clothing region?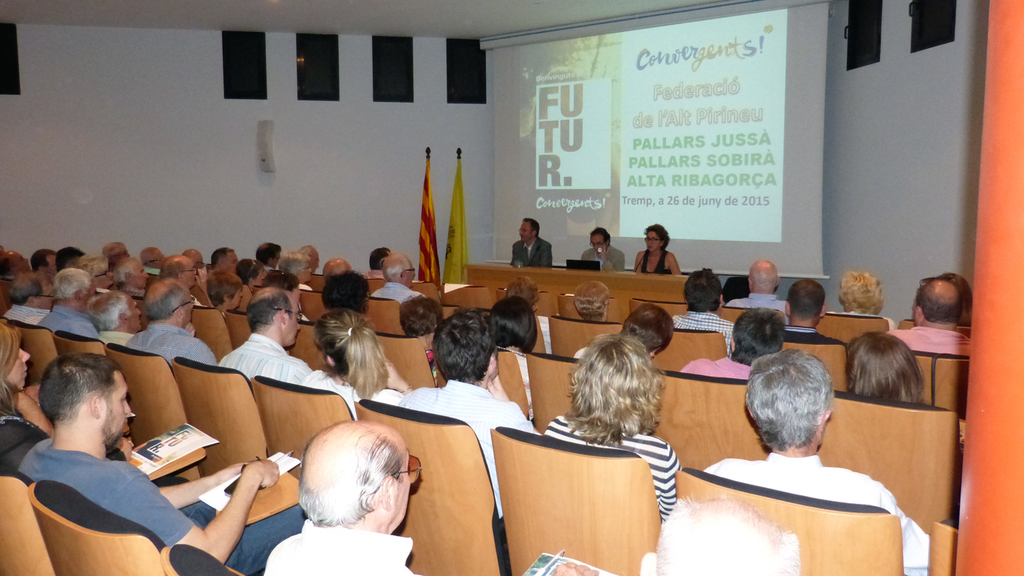
BBox(396, 377, 538, 525)
